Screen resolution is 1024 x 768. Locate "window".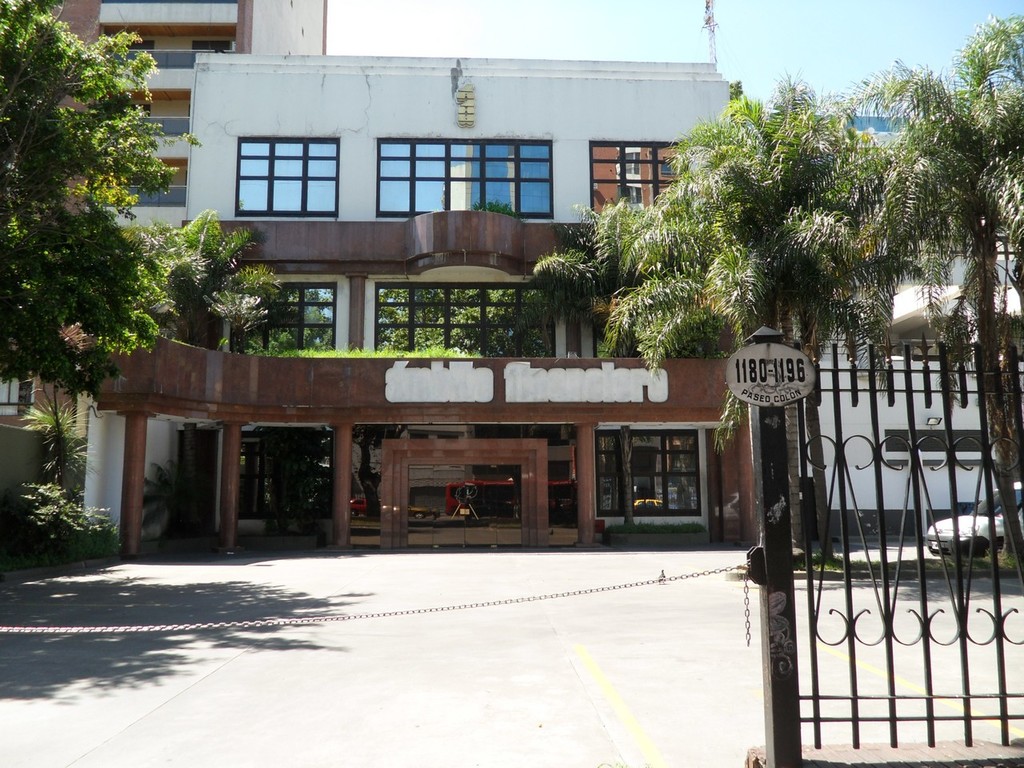
0/374/33/422.
